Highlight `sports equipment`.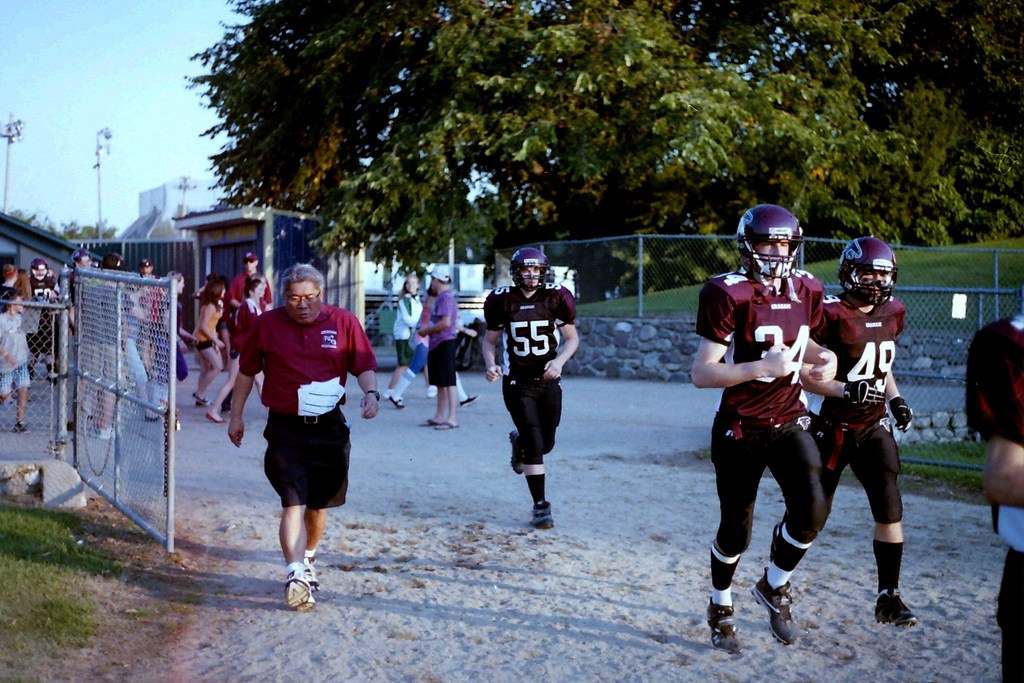
Highlighted region: pyautogui.locateOnScreen(874, 585, 918, 626).
